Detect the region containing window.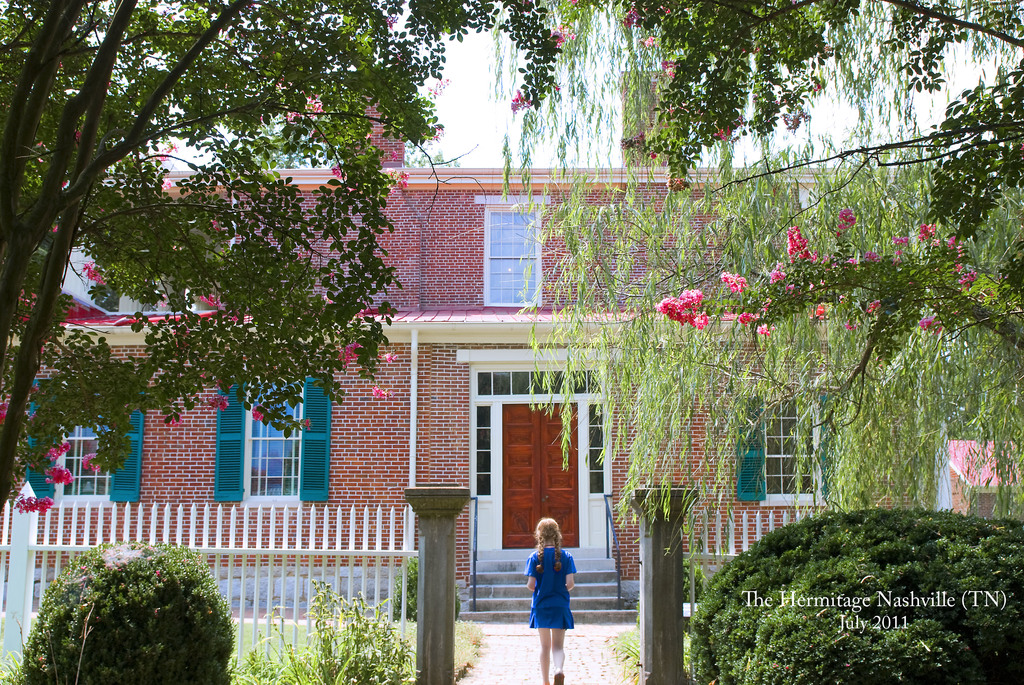
bbox=[764, 384, 825, 500].
